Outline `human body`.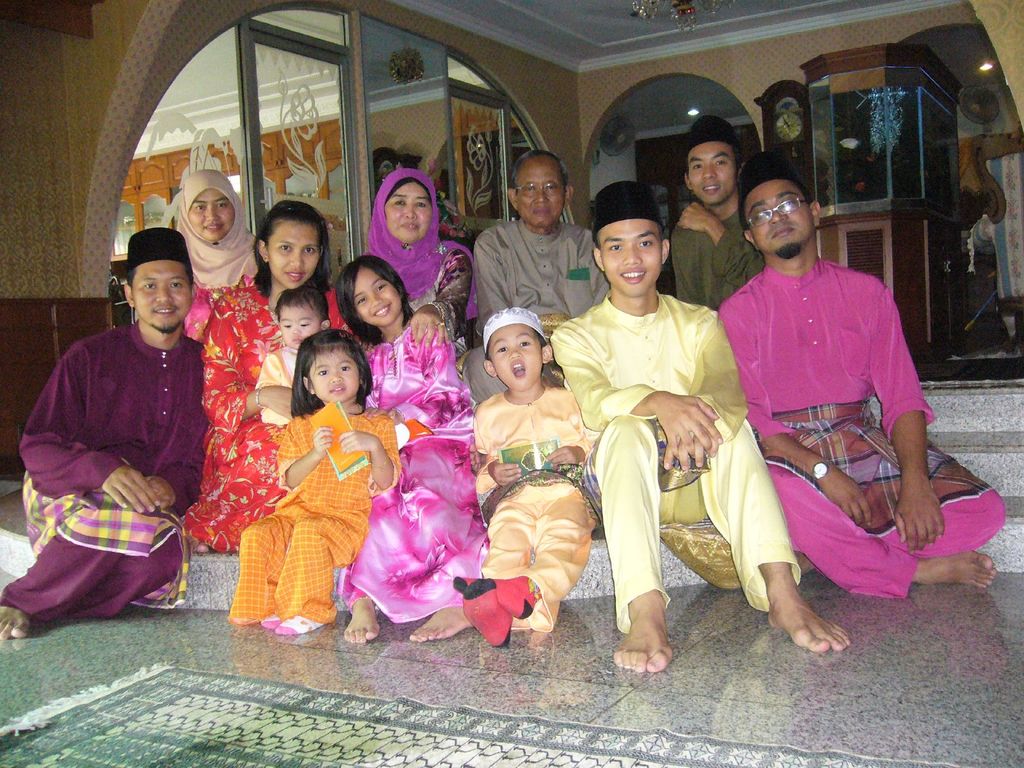
Outline: Rect(252, 276, 327, 431).
